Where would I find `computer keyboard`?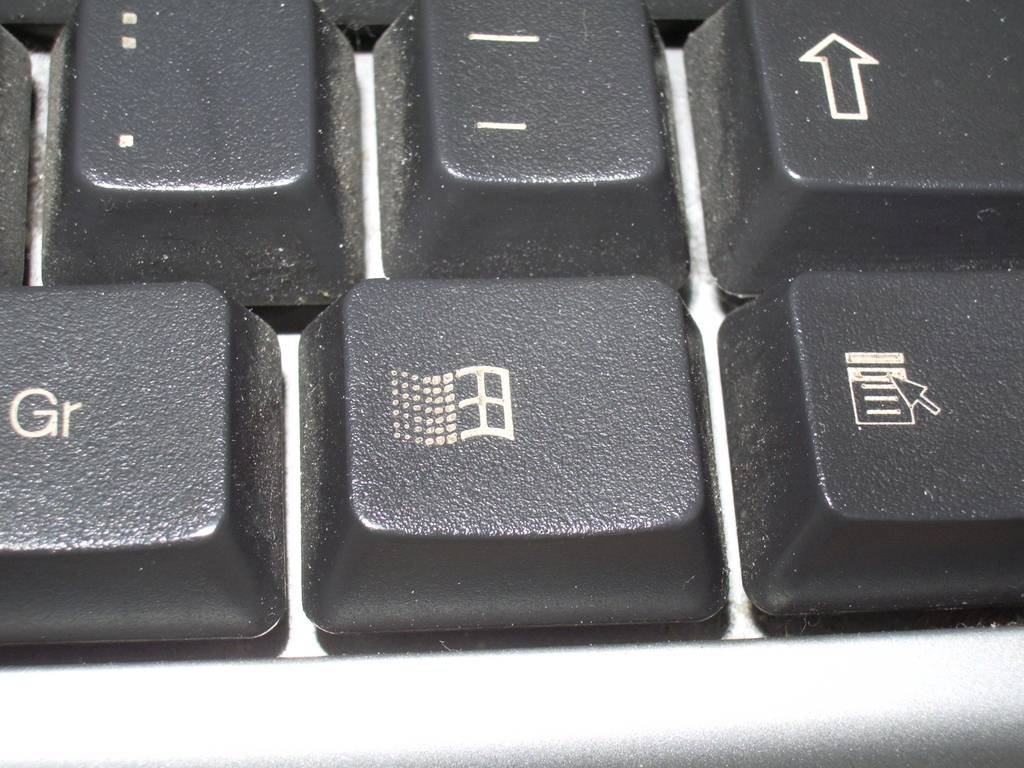
At select_region(0, 0, 1023, 767).
